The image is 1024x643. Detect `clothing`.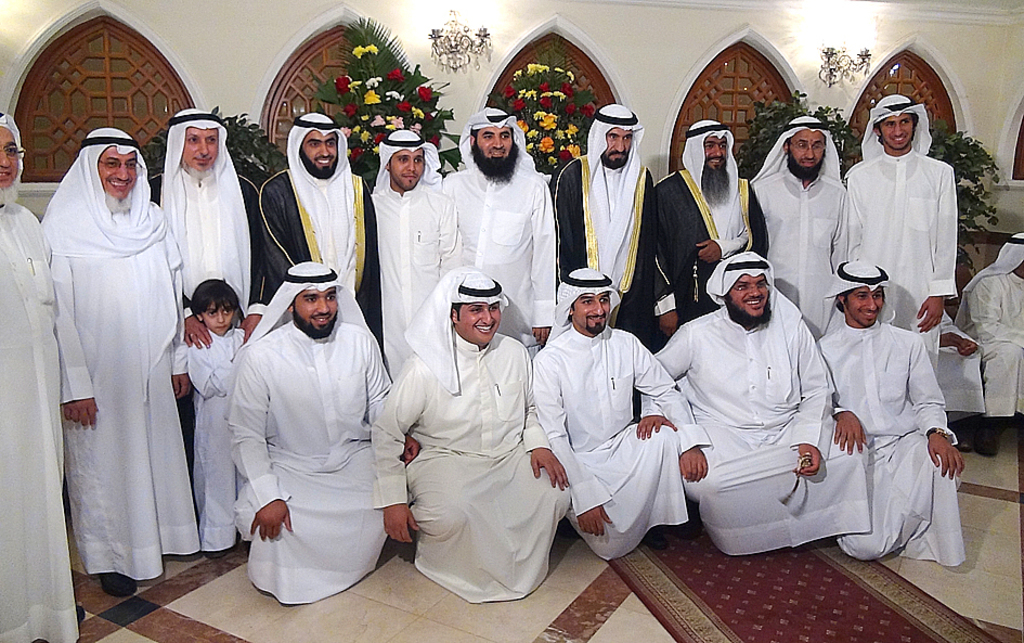
Detection: {"left": 364, "top": 183, "right": 458, "bottom": 382}.
